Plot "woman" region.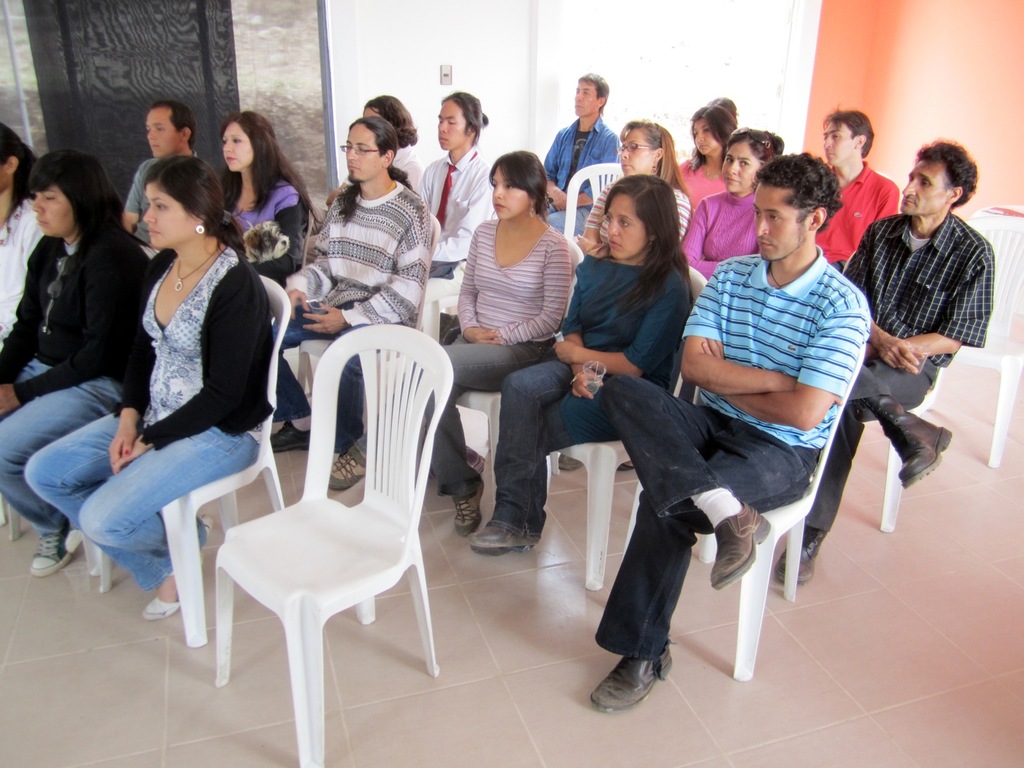
Plotted at [0,116,51,394].
